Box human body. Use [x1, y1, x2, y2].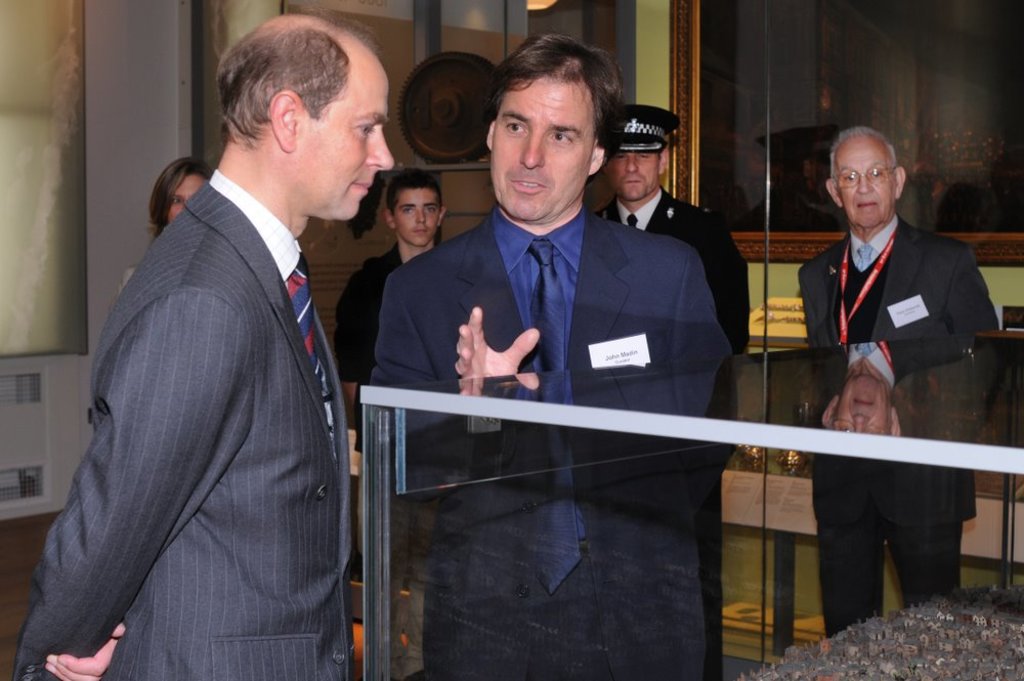
[330, 164, 442, 627].
